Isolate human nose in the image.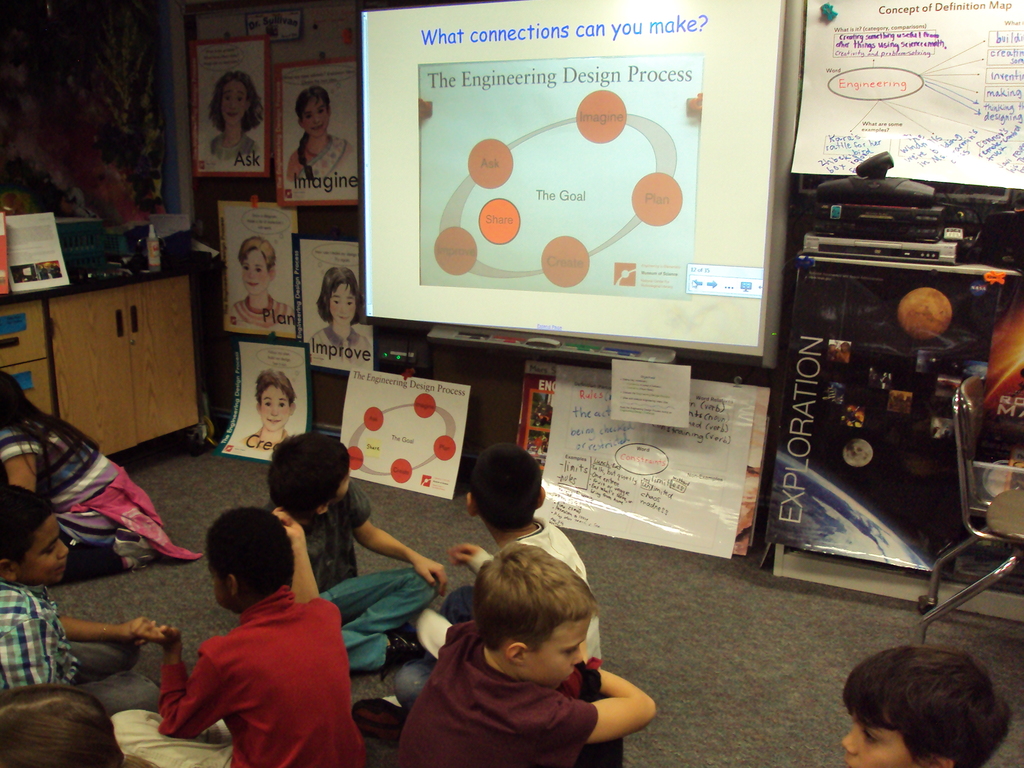
Isolated region: 58:542:71:559.
